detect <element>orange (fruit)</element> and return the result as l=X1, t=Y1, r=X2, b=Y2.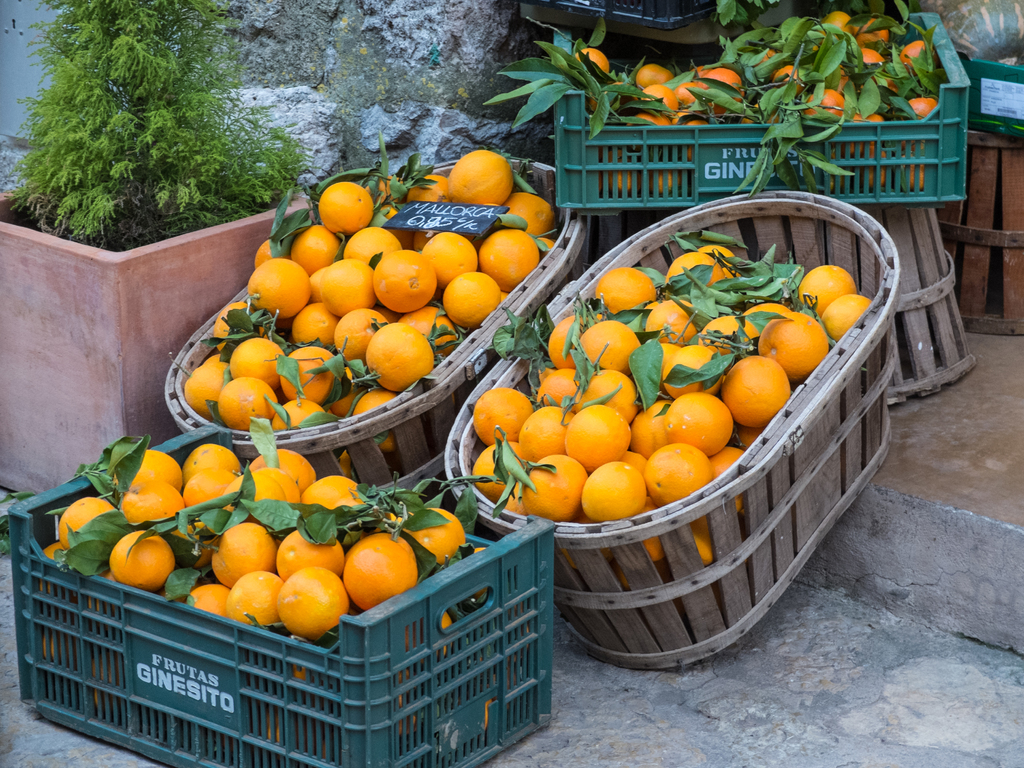
l=221, t=387, r=276, b=425.
